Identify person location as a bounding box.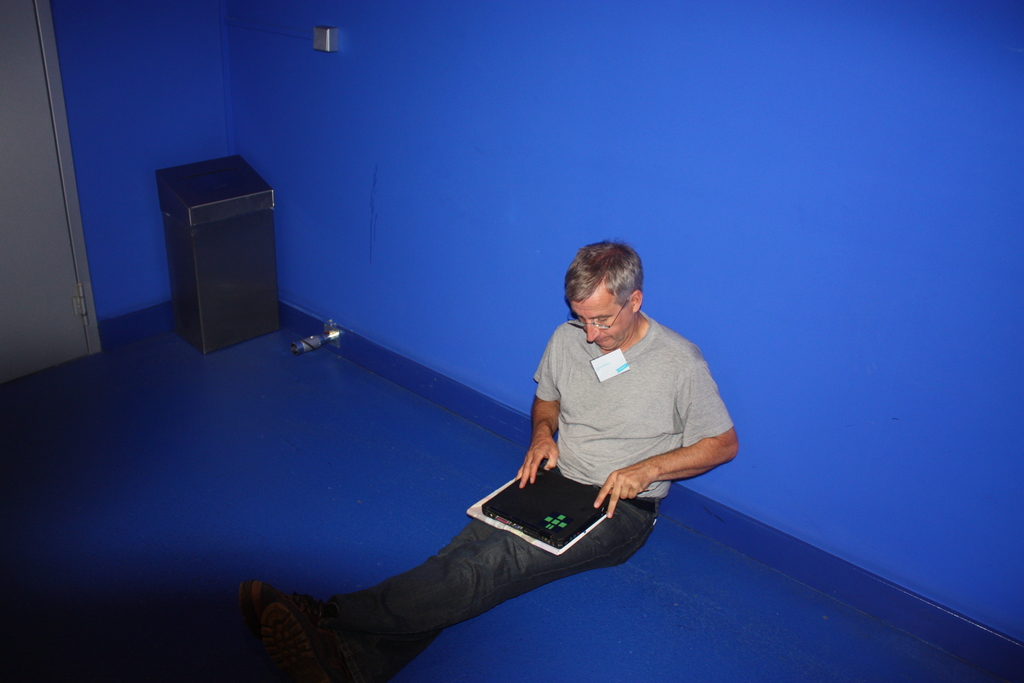
234 236 738 682.
